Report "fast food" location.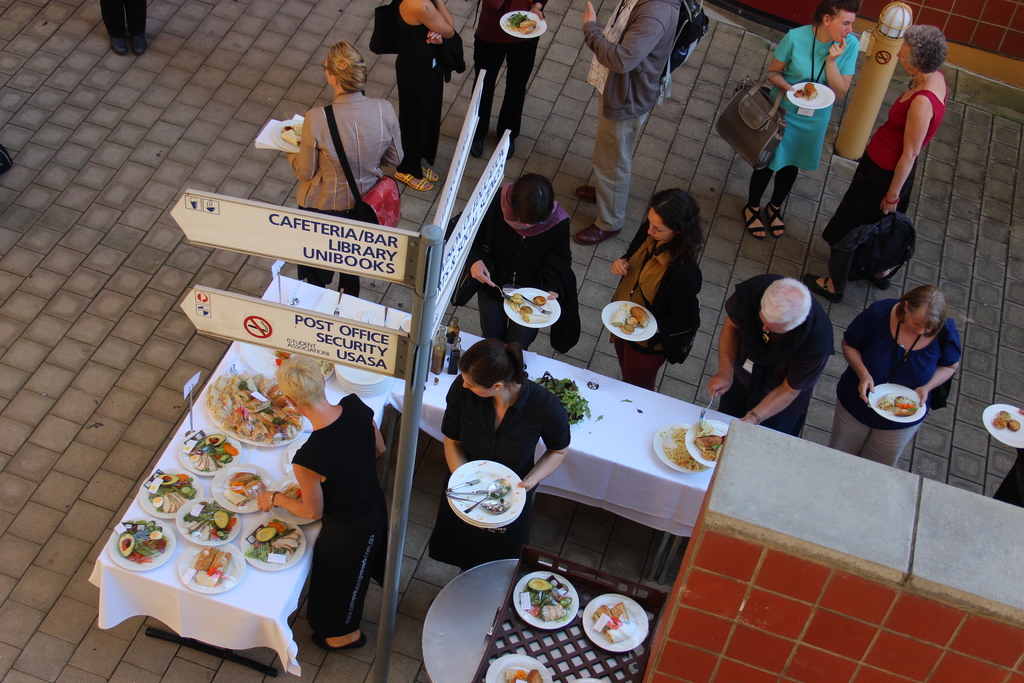
Report: left=695, top=432, right=720, bottom=450.
